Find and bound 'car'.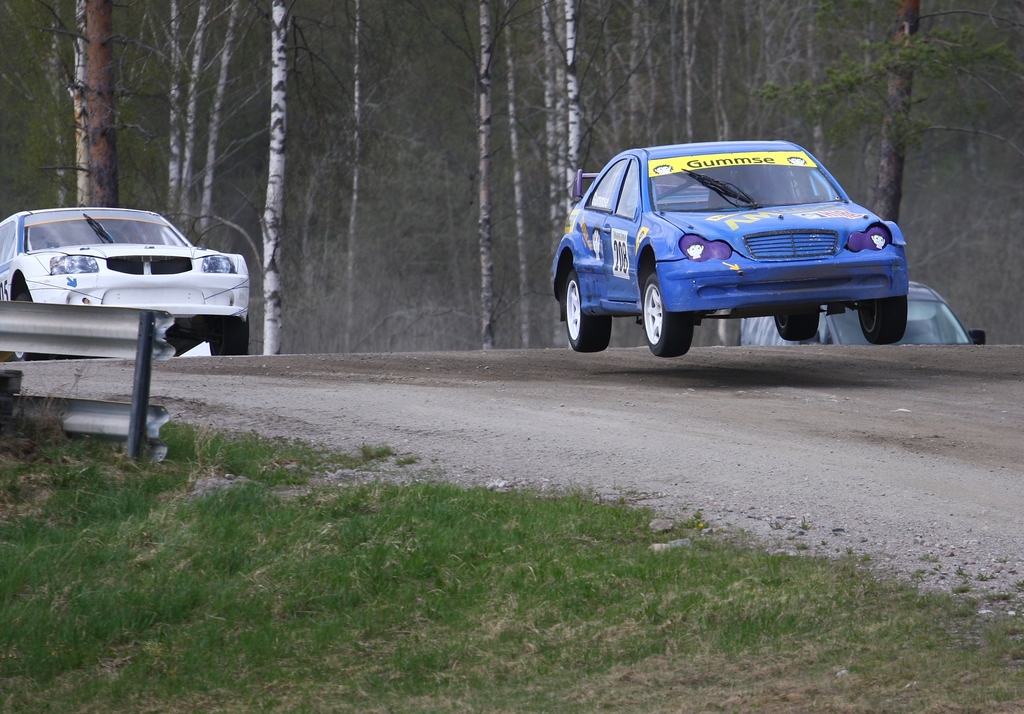
Bound: bbox=[554, 132, 899, 358].
